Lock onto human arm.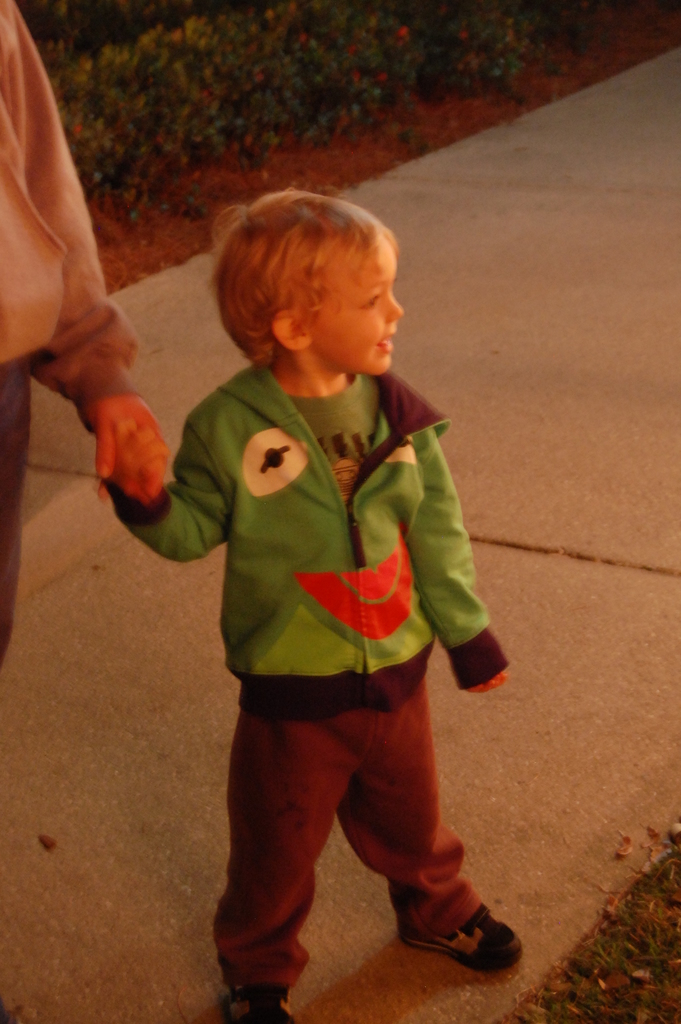
Locked: select_region(405, 426, 508, 693).
